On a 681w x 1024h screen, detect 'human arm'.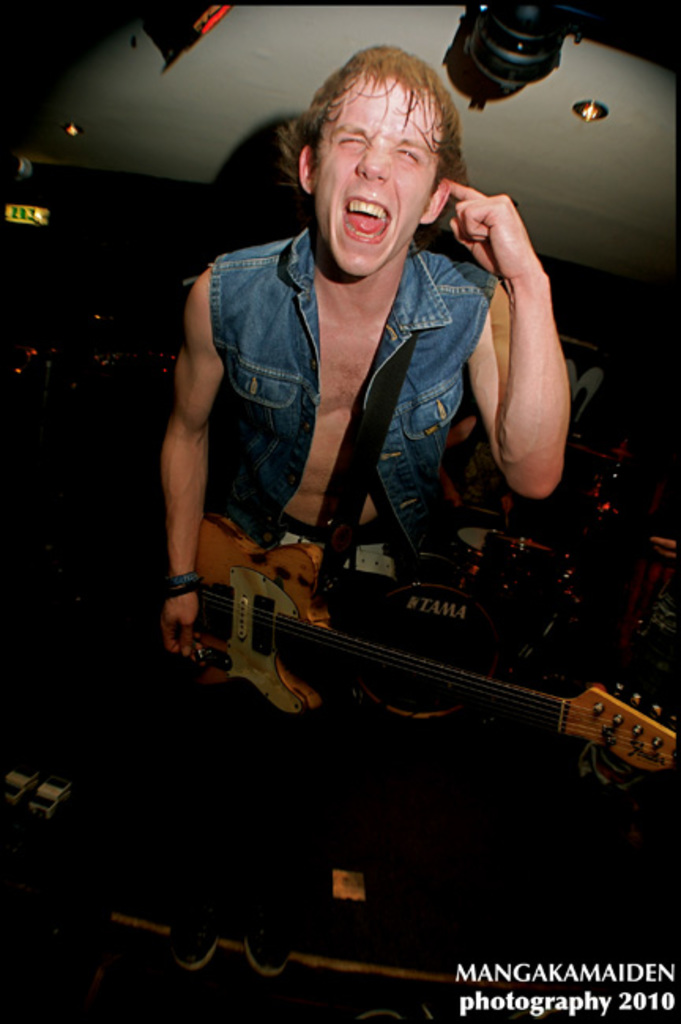
rect(153, 263, 219, 651).
